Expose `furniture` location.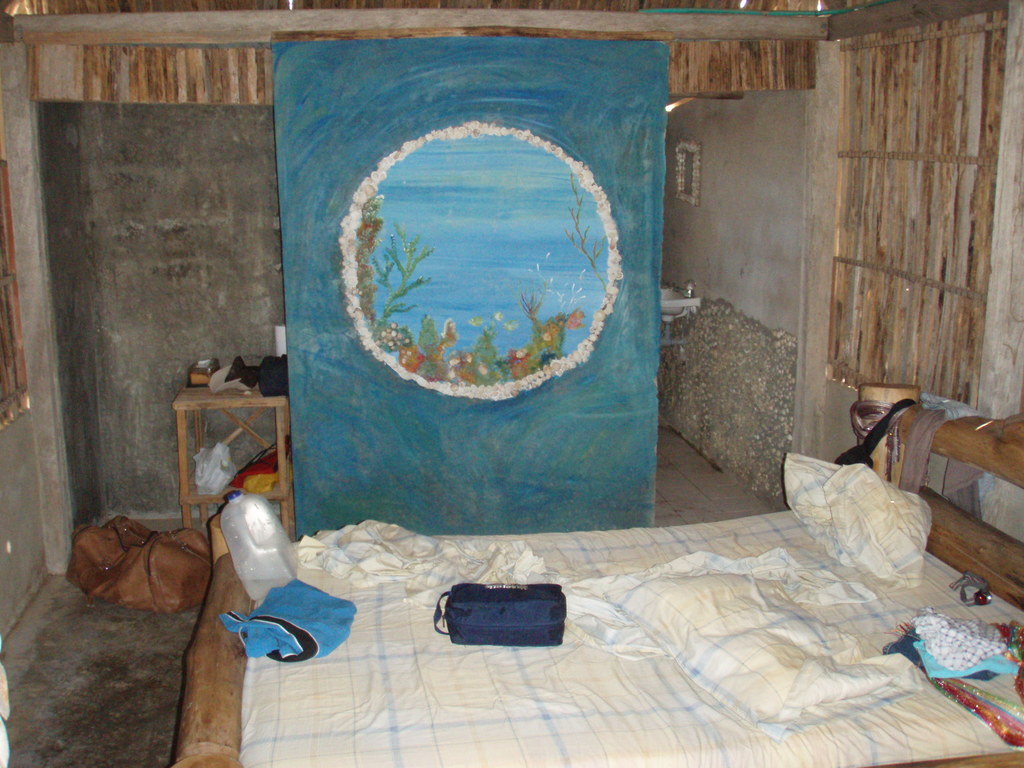
Exposed at [180,385,1023,767].
